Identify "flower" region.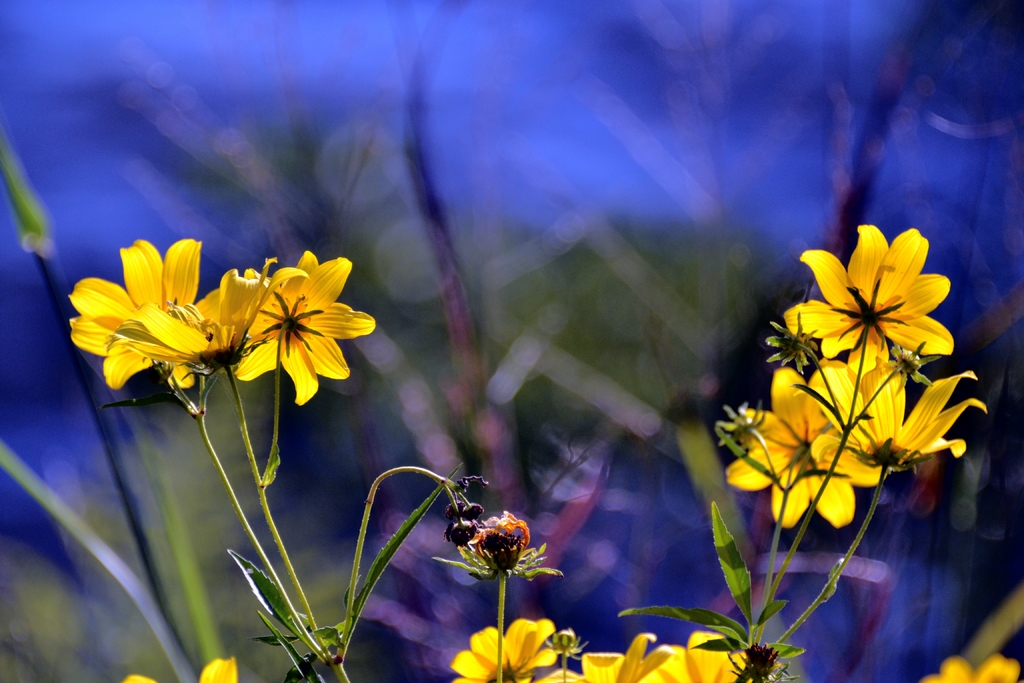
Region: 545, 632, 673, 682.
